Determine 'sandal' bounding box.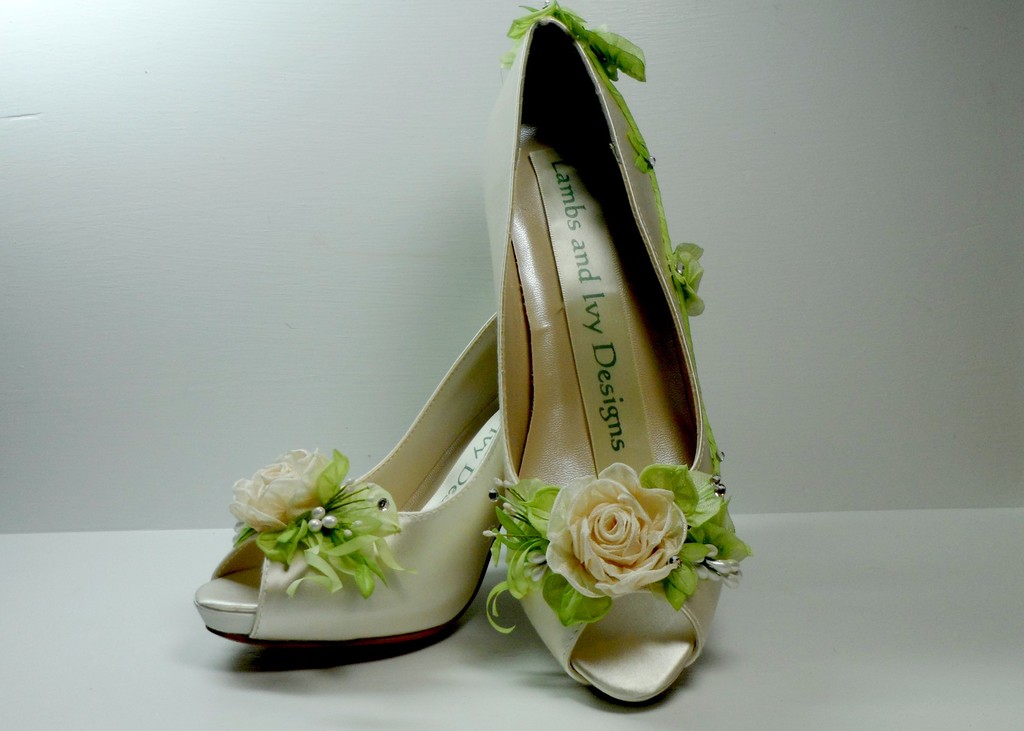
Determined: x1=482, y1=0, x2=751, y2=702.
